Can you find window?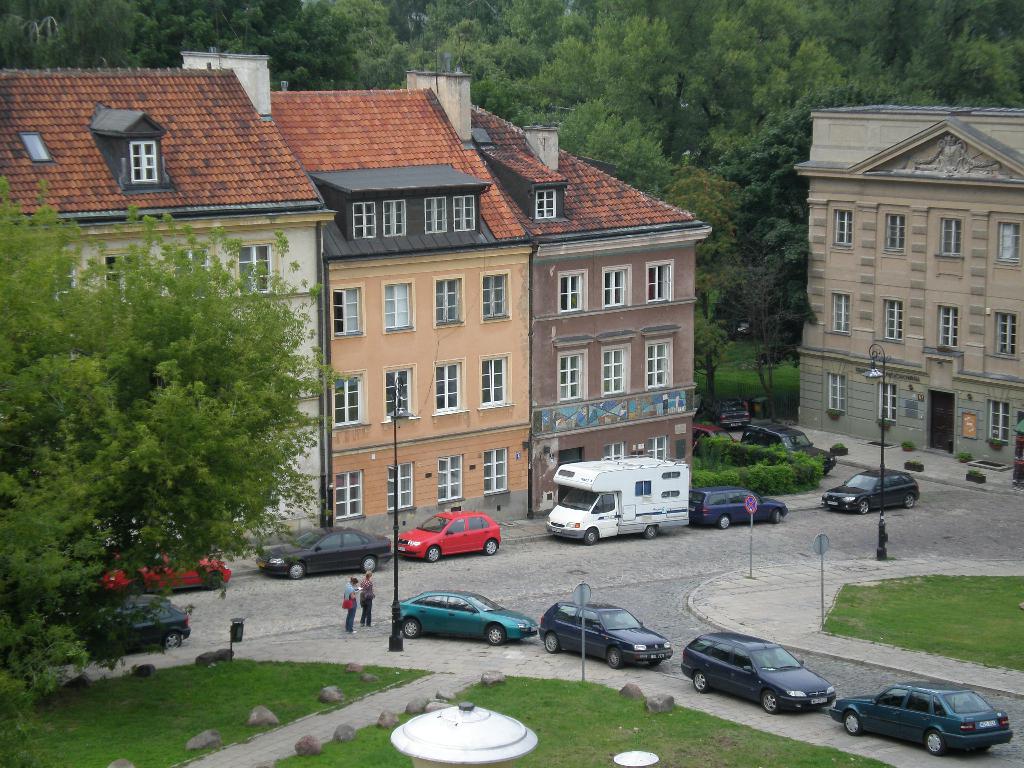
Yes, bounding box: 644:261:675:300.
